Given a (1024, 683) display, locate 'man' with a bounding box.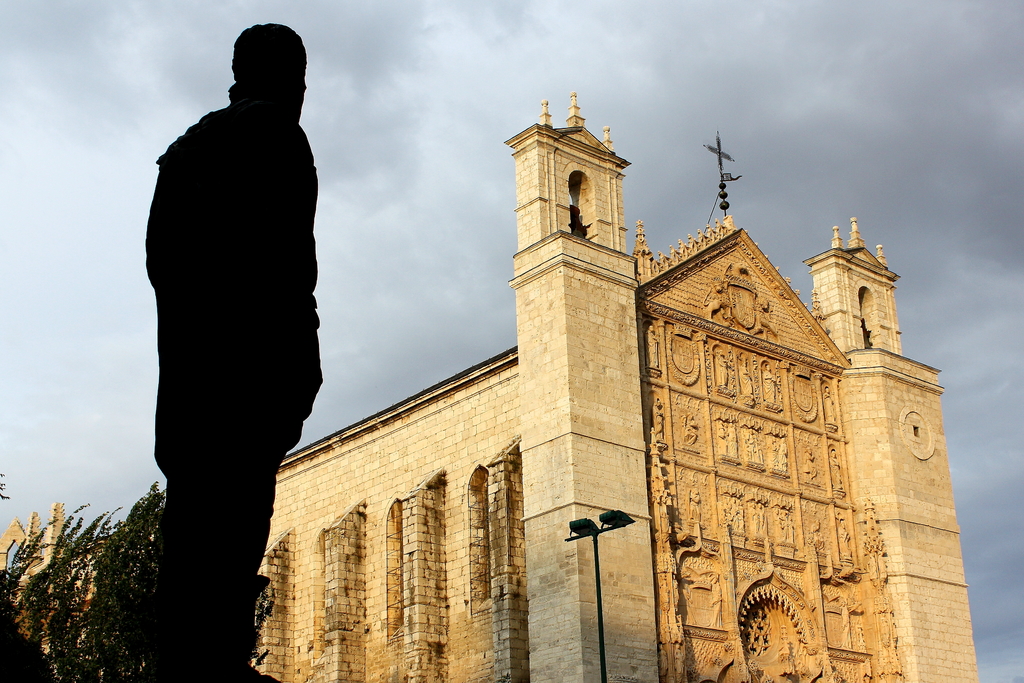
Located: 145/47/383/599.
